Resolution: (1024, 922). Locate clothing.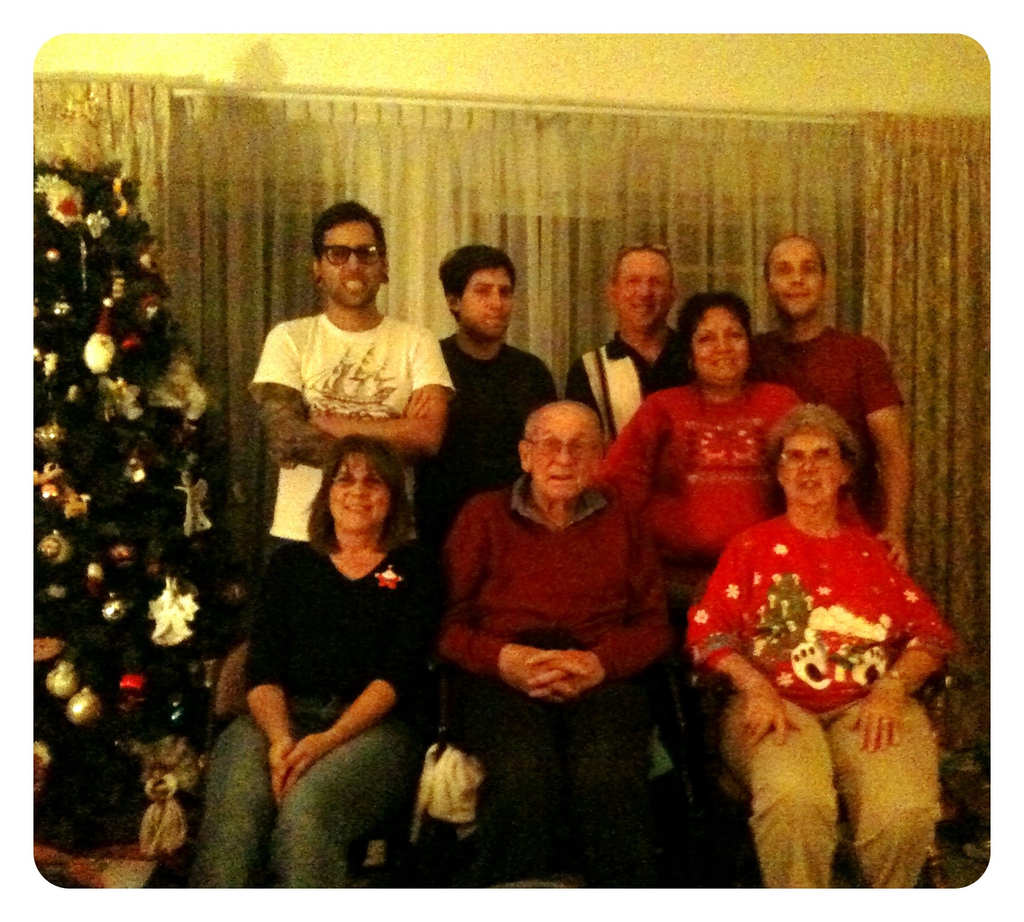
crop(197, 532, 434, 886).
